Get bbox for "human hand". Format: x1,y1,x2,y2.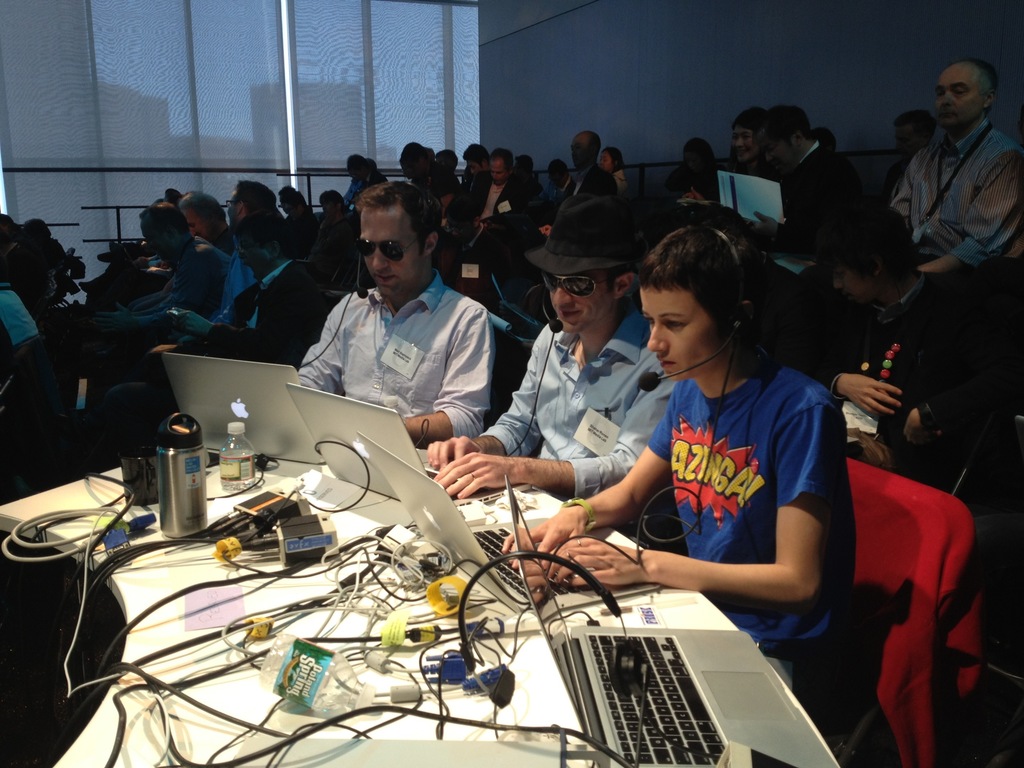
840,373,904,425.
